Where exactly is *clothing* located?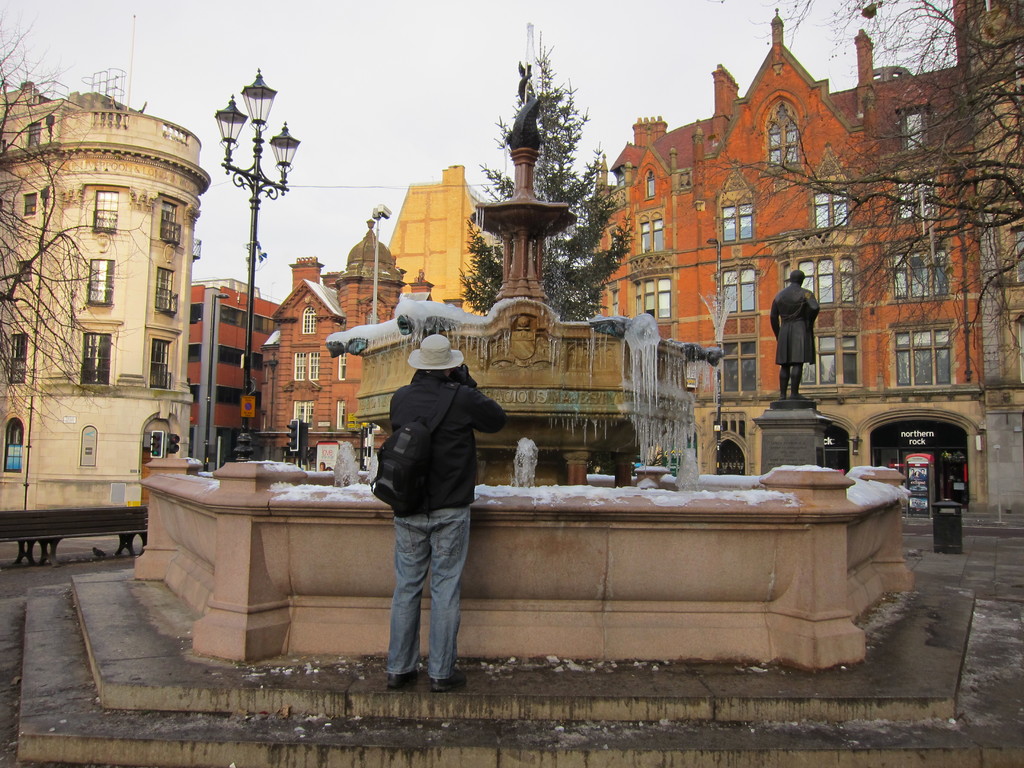
Its bounding box is [768,280,820,371].
